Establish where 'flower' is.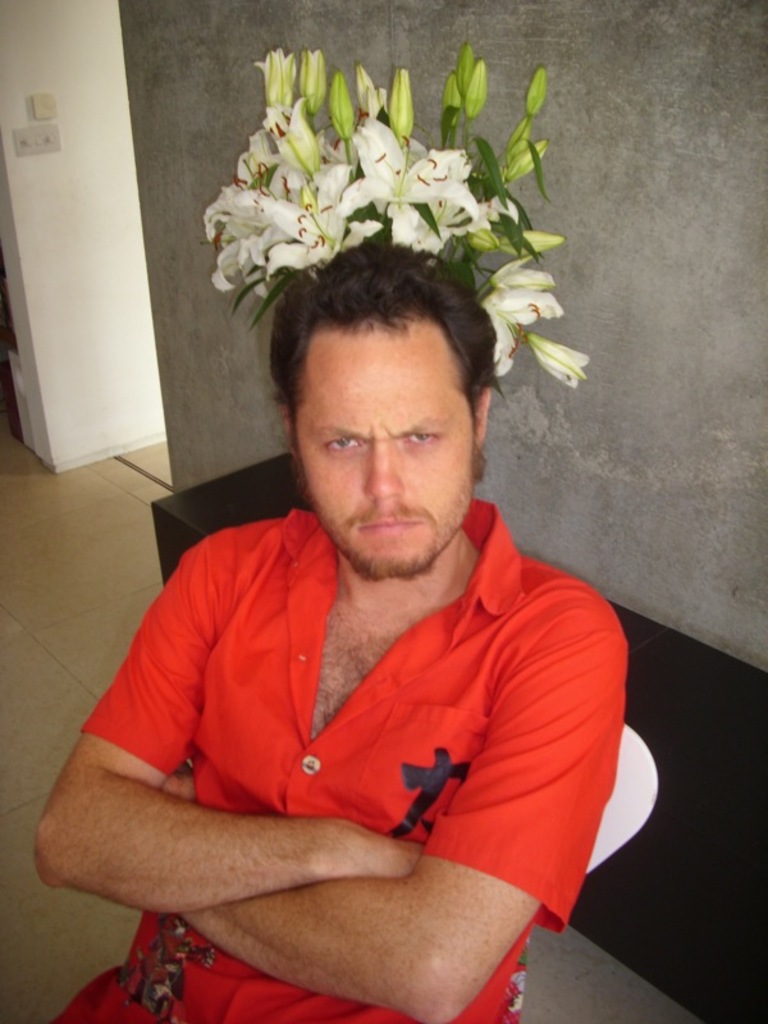
Established at {"x1": 256, "y1": 49, "x2": 301, "y2": 111}.
